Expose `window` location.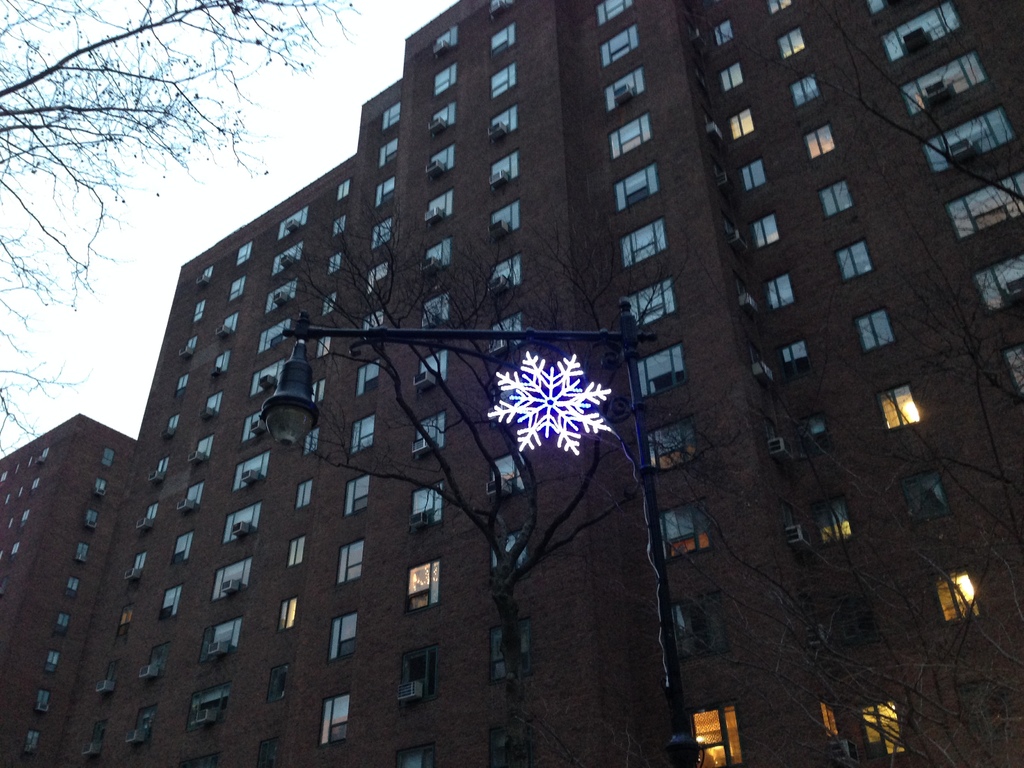
Exposed at region(731, 108, 755, 152).
